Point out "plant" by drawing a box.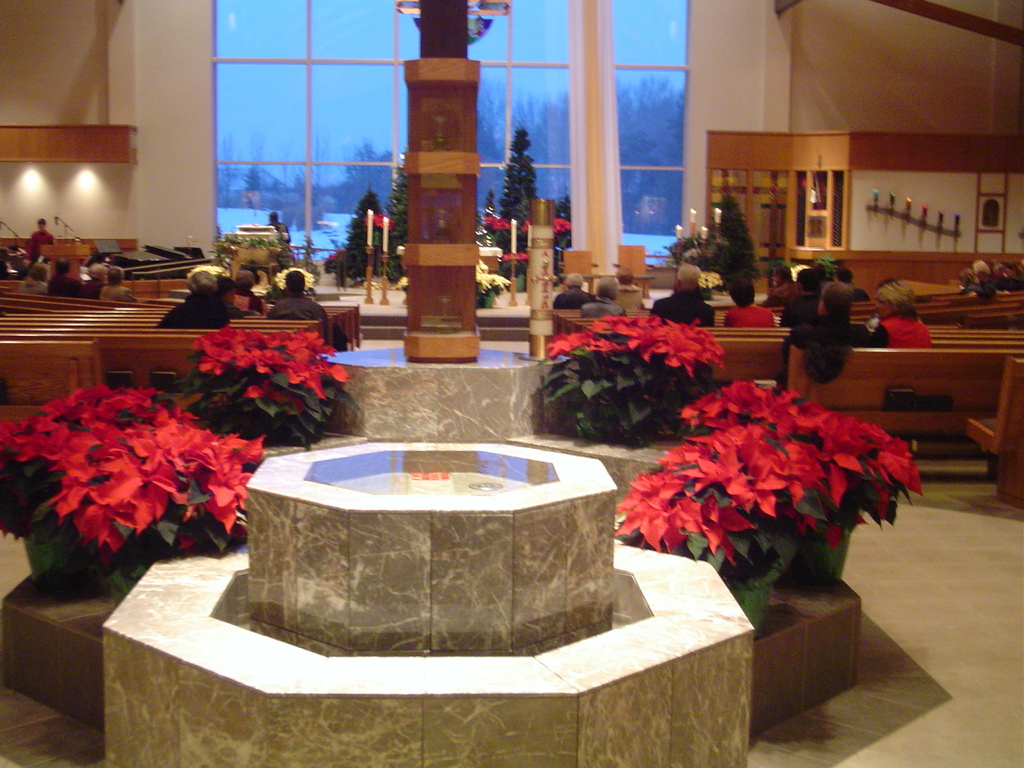
526,316,734,446.
